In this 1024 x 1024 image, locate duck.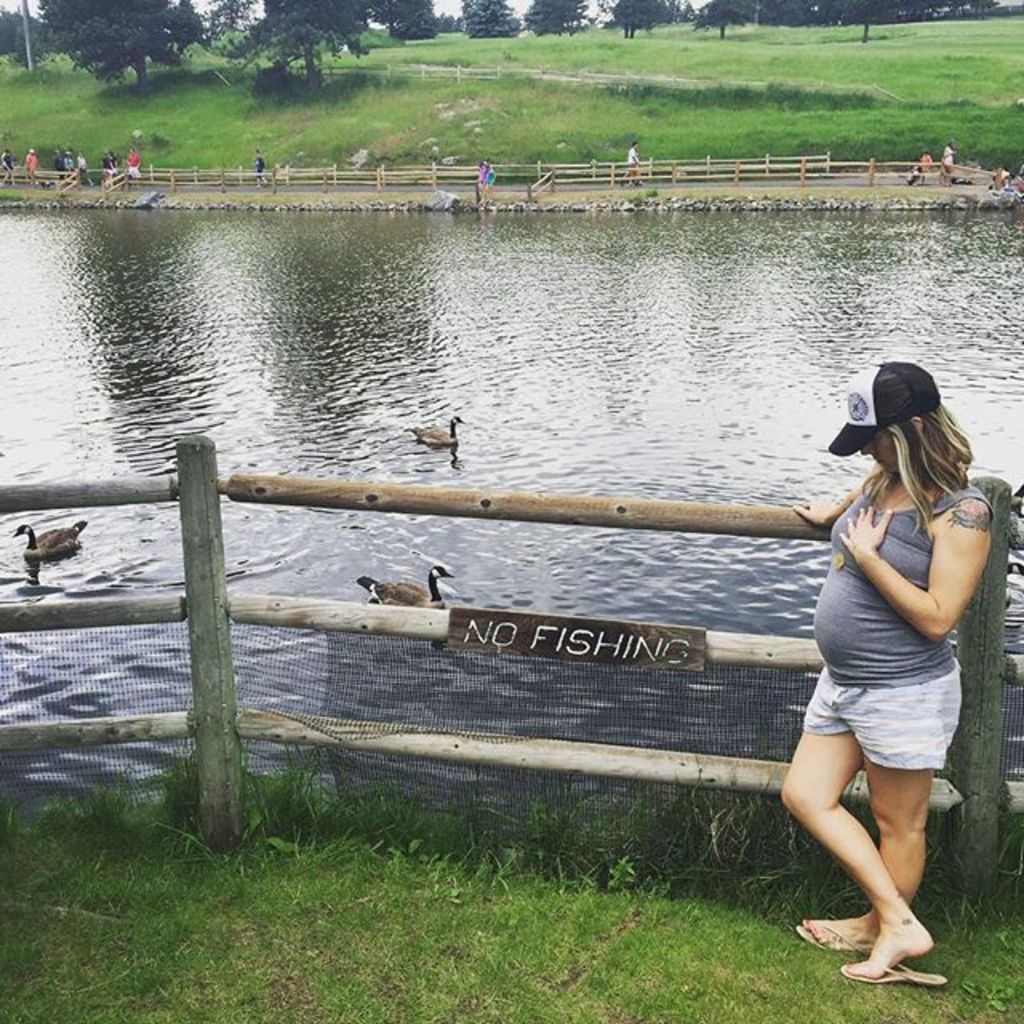
Bounding box: select_region(360, 557, 458, 618).
